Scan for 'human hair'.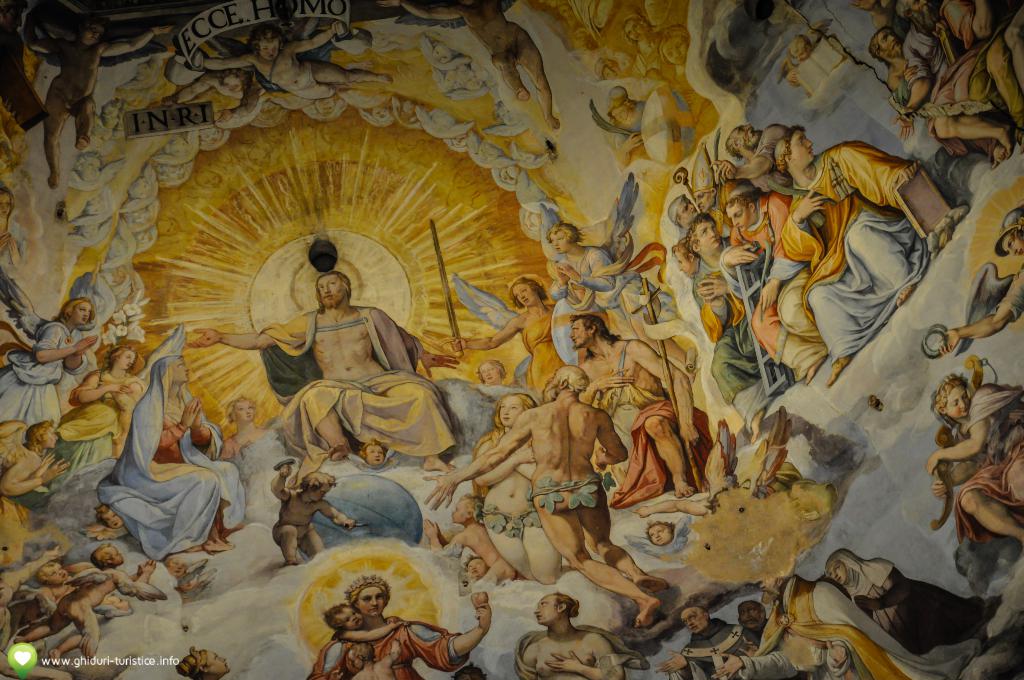
Scan result: [108, 339, 138, 369].
